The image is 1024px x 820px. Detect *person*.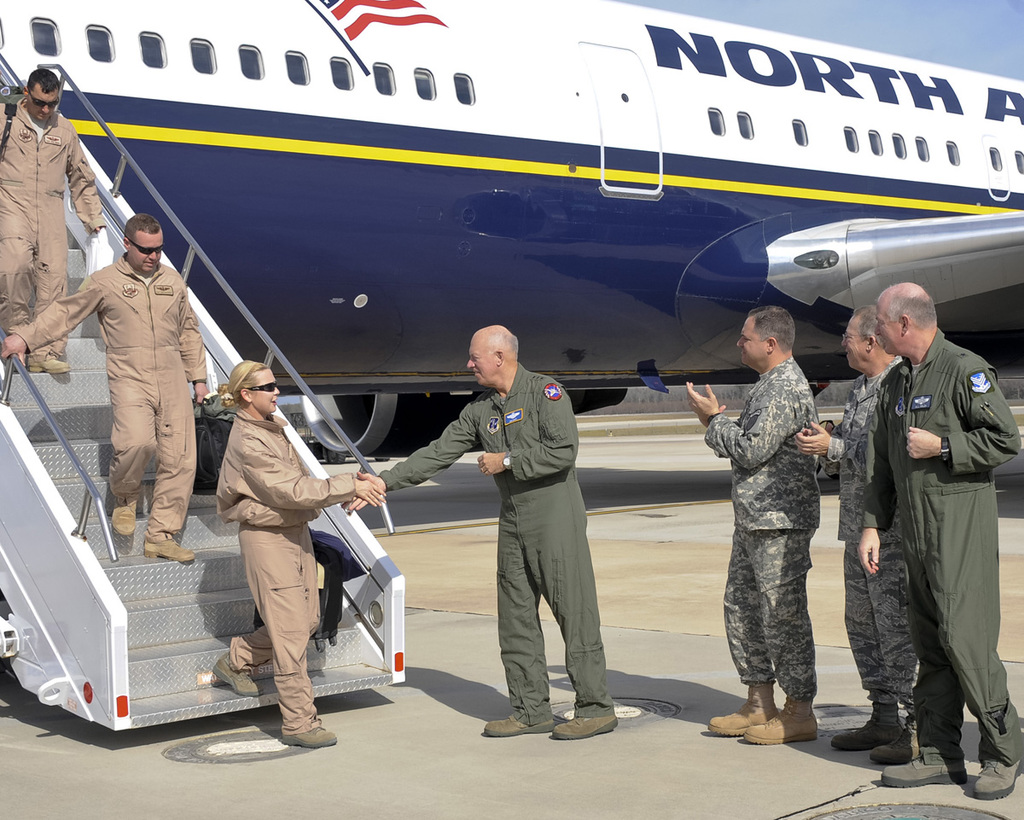
Detection: (0,70,108,375).
